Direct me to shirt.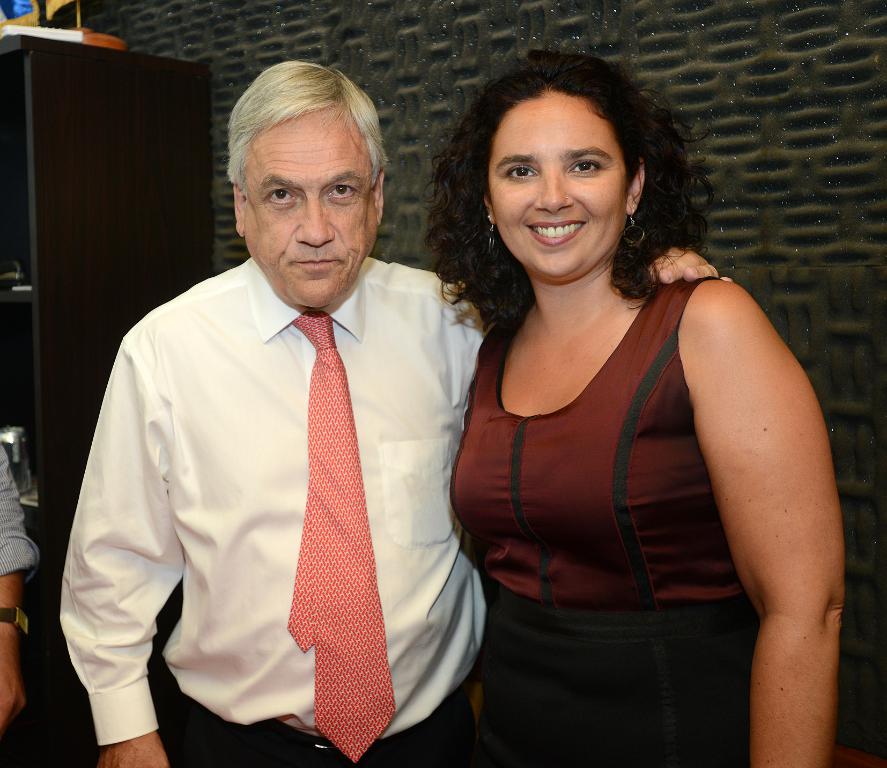
Direction: <region>0, 440, 41, 584</region>.
